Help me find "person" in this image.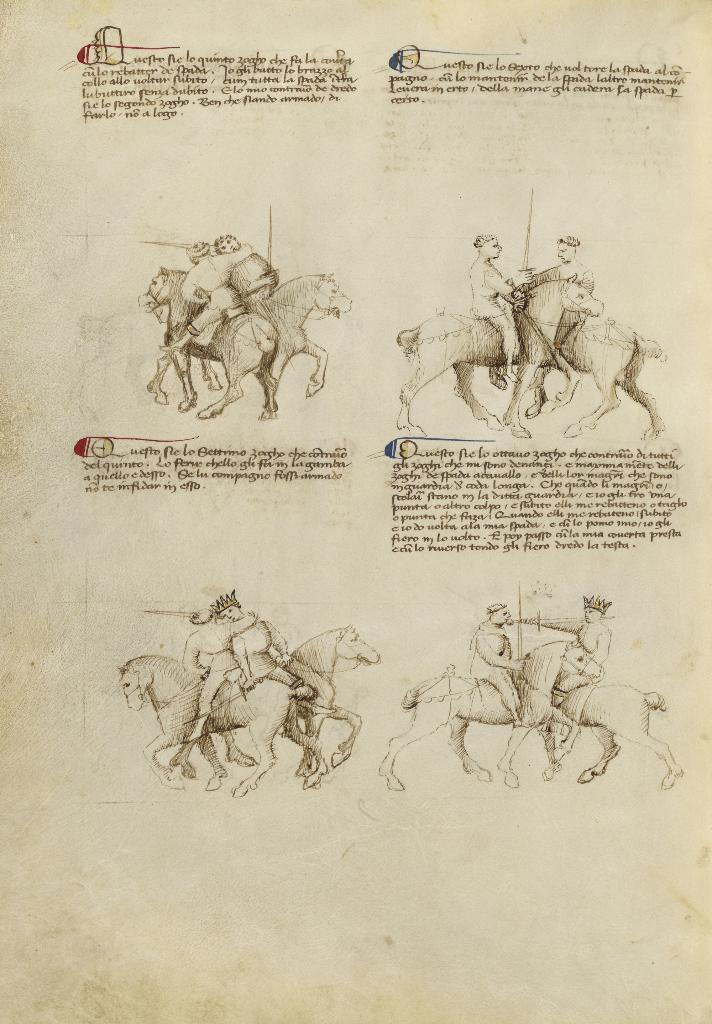
Found it: x1=215 y1=588 x2=283 y2=701.
